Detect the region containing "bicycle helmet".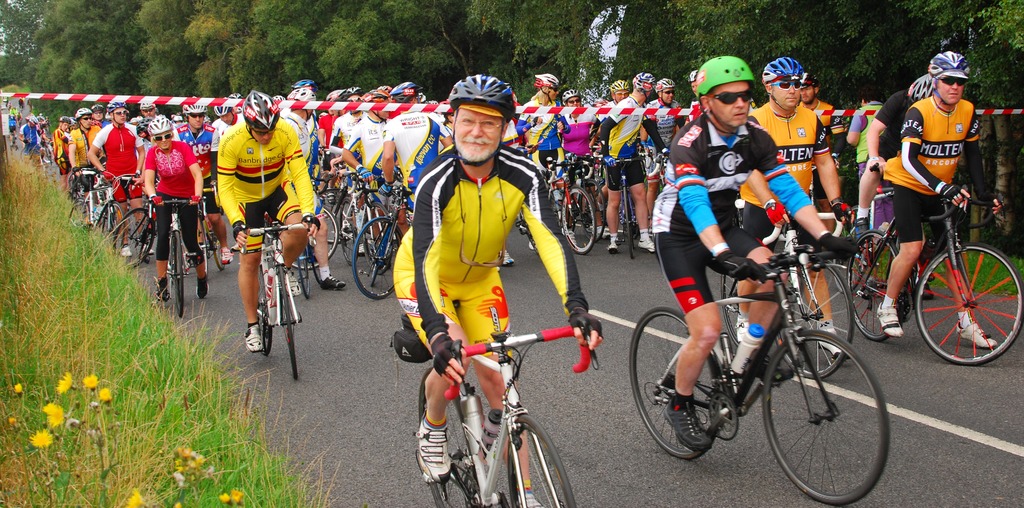
box=[656, 74, 676, 86].
